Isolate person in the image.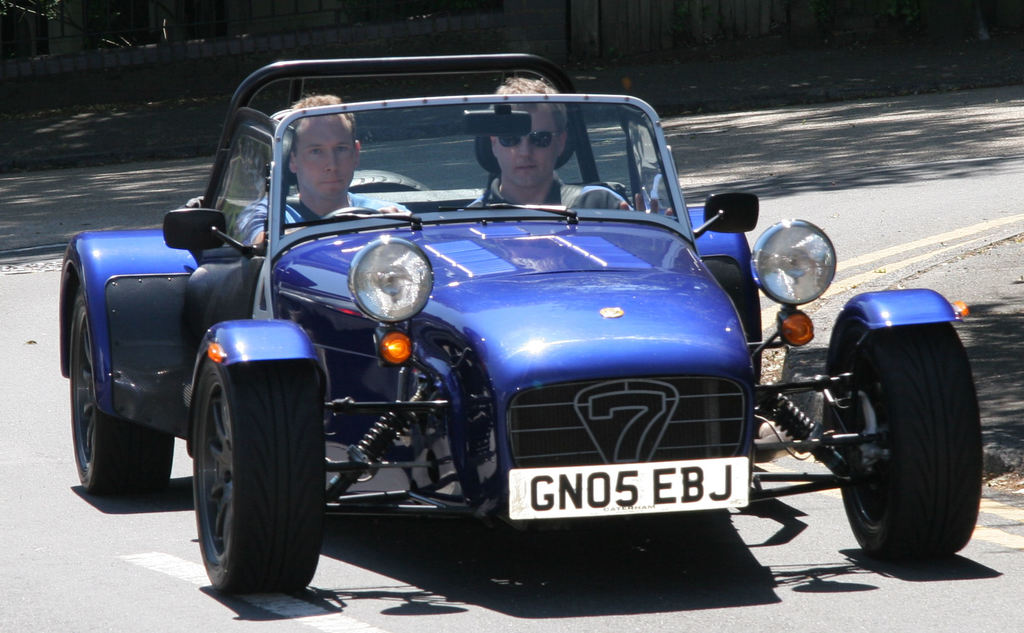
Isolated region: locate(235, 90, 417, 258).
